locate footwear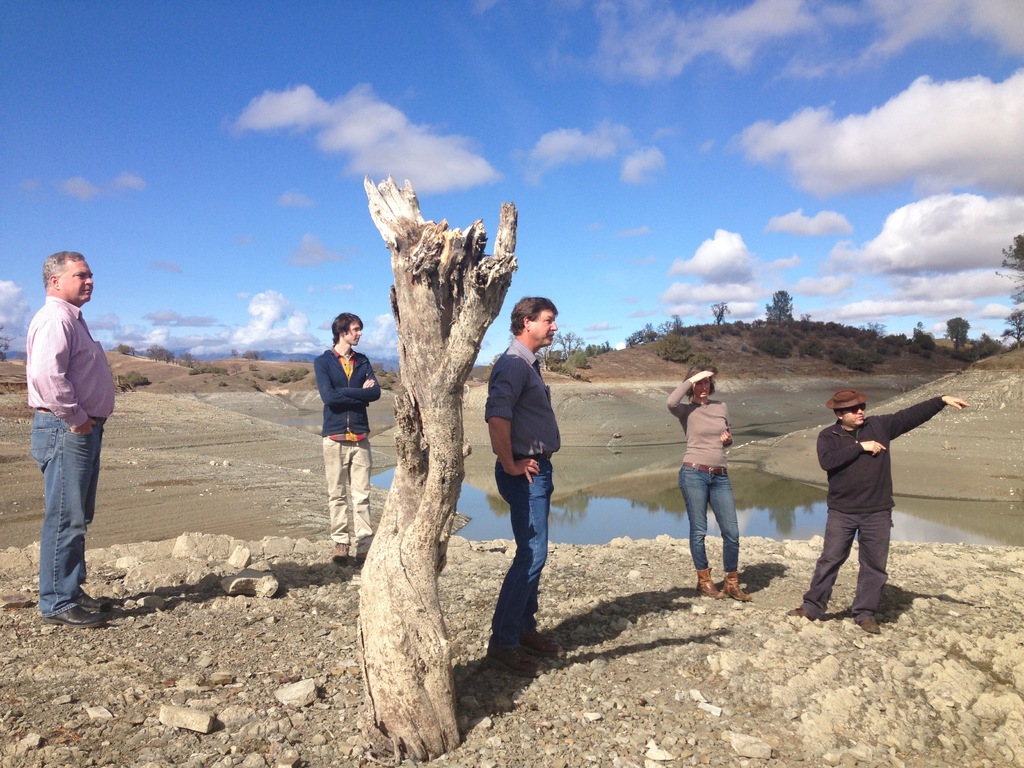
rect(785, 603, 817, 625)
